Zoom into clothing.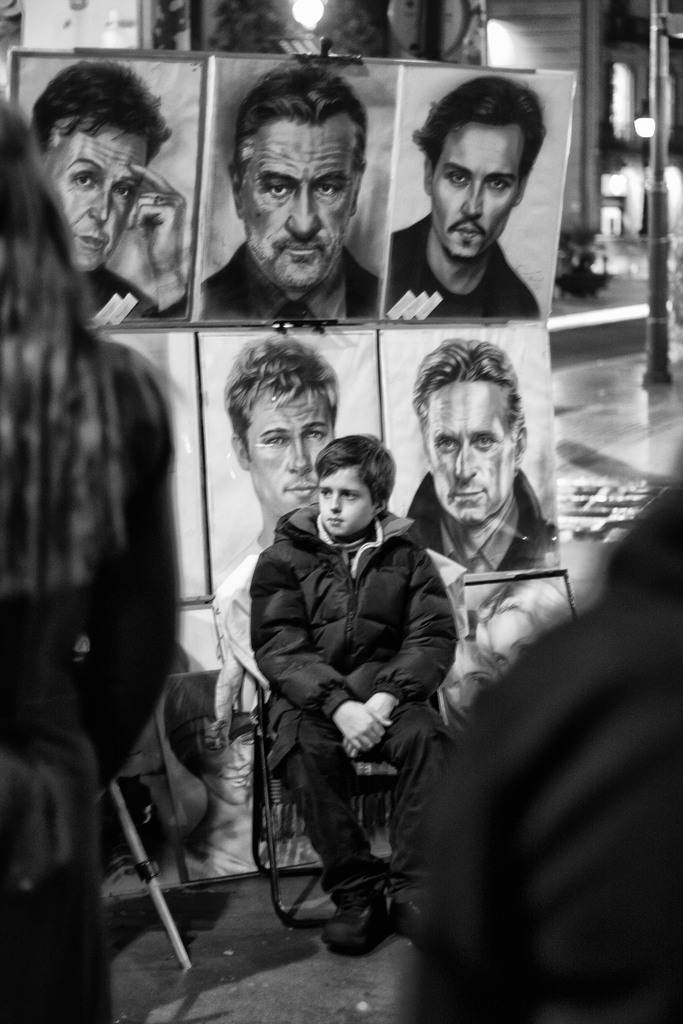
Zoom target: box=[191, 237, 378, 317].
